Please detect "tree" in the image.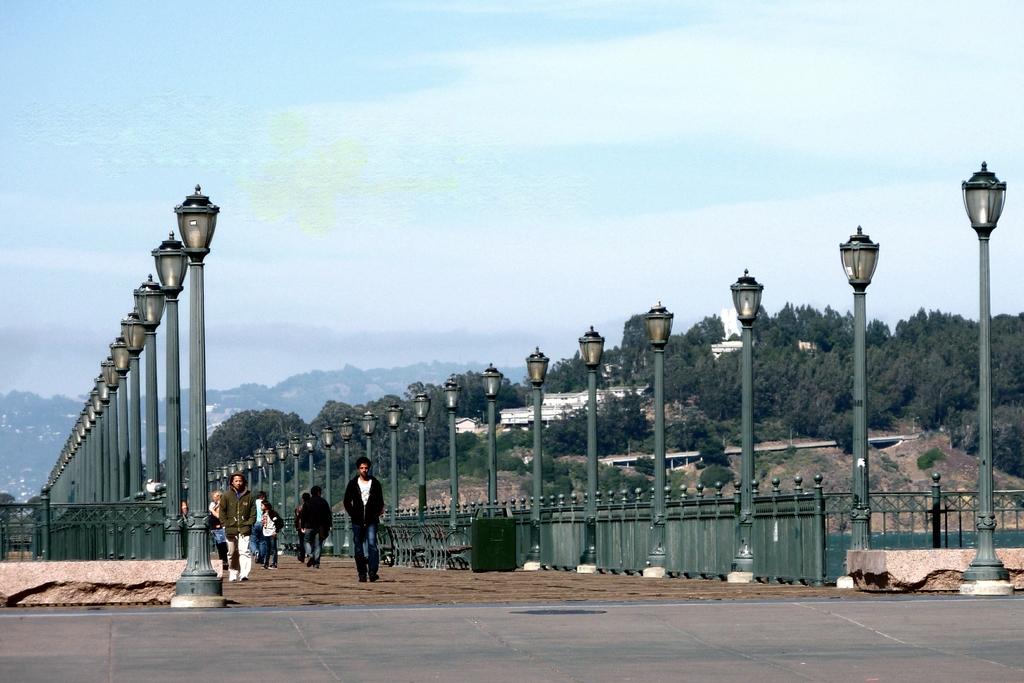
(600, 300, 642, 383).
